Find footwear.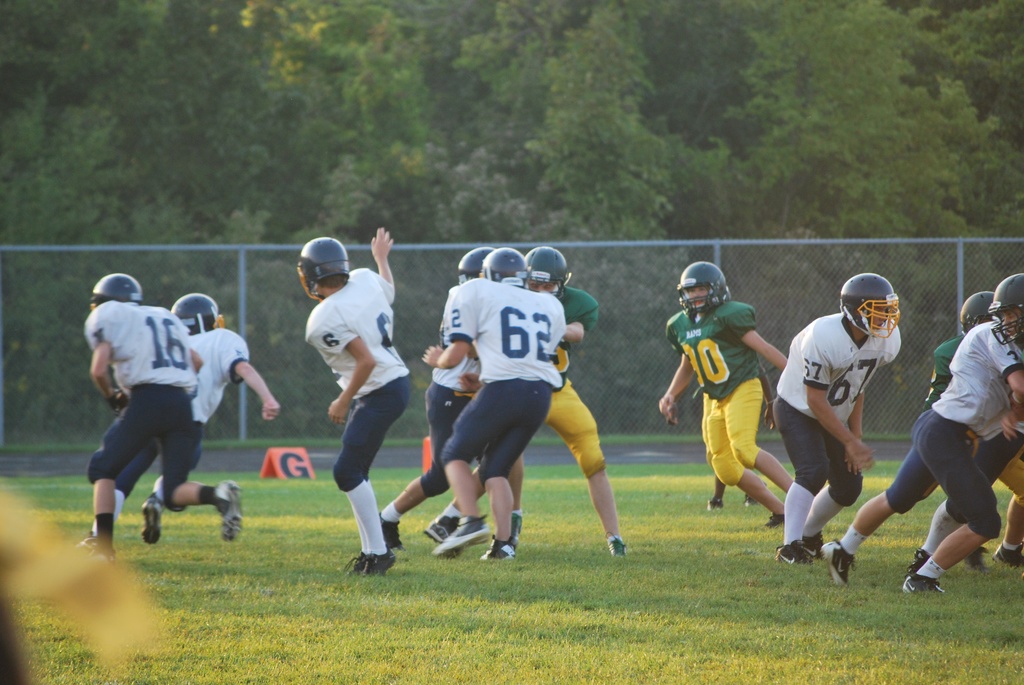
(762, 509, 783, 530).
